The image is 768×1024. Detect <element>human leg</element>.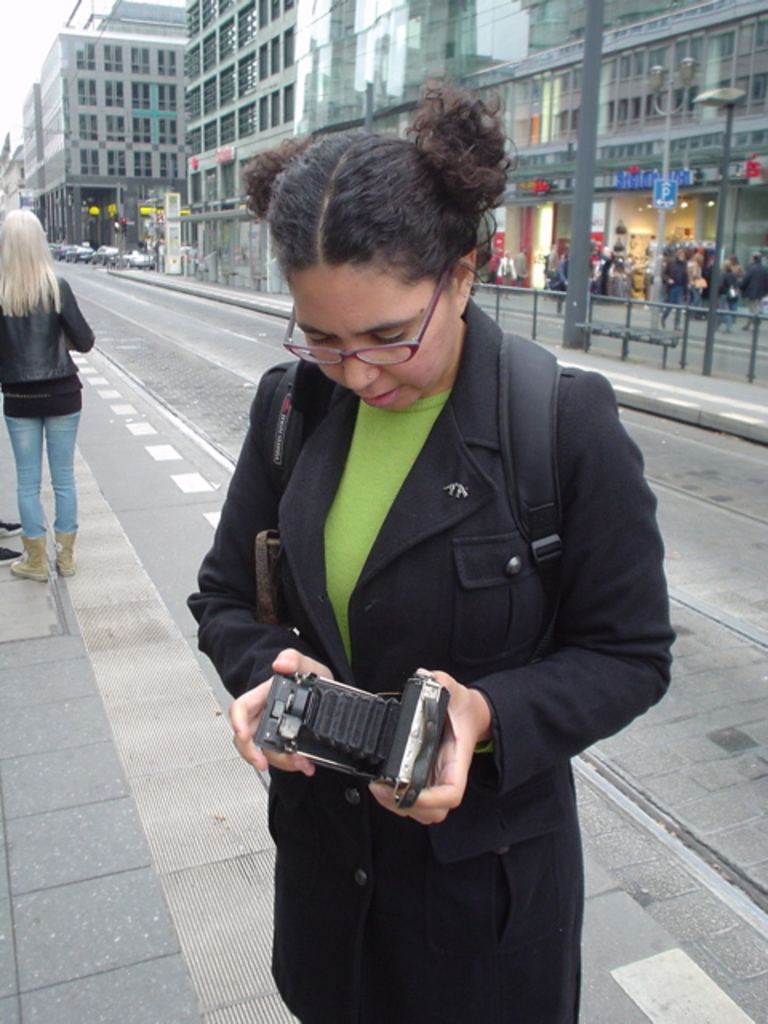
Detection: x1=5 y1=405 x2=43 y2=581.
